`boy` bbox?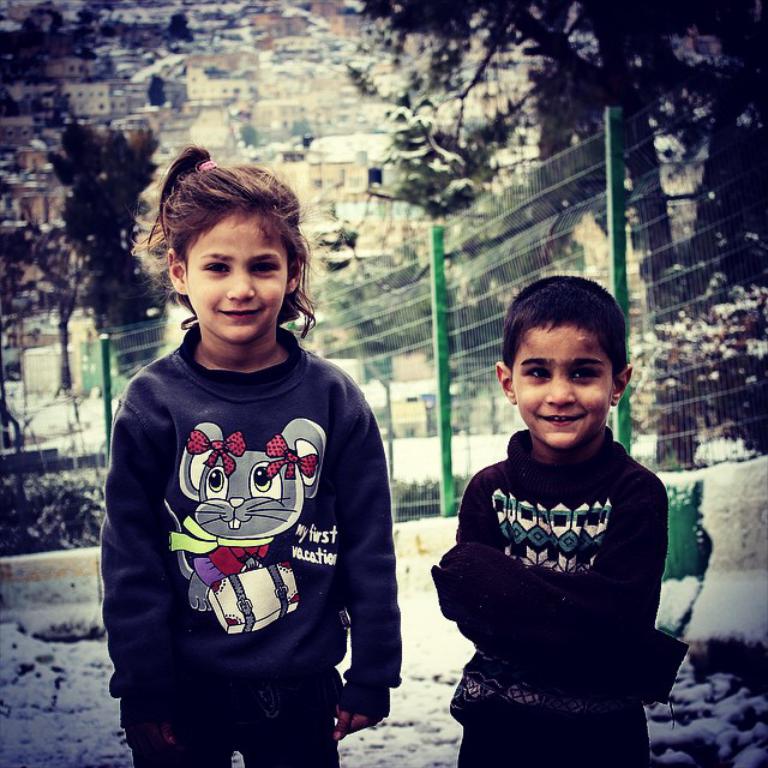
(left=432, top=277, right=671, bottom=767)
